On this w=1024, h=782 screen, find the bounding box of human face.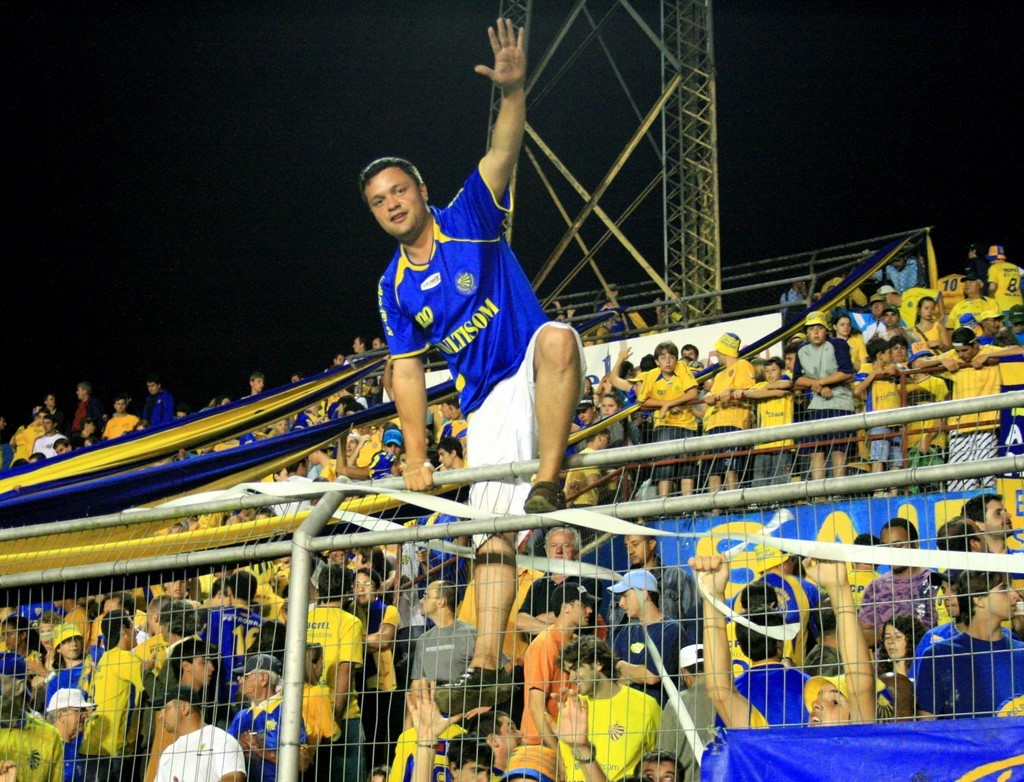
Bounding box: {"x1": 984, "y1": 496, "x2": 1019, "y2": 539}.
